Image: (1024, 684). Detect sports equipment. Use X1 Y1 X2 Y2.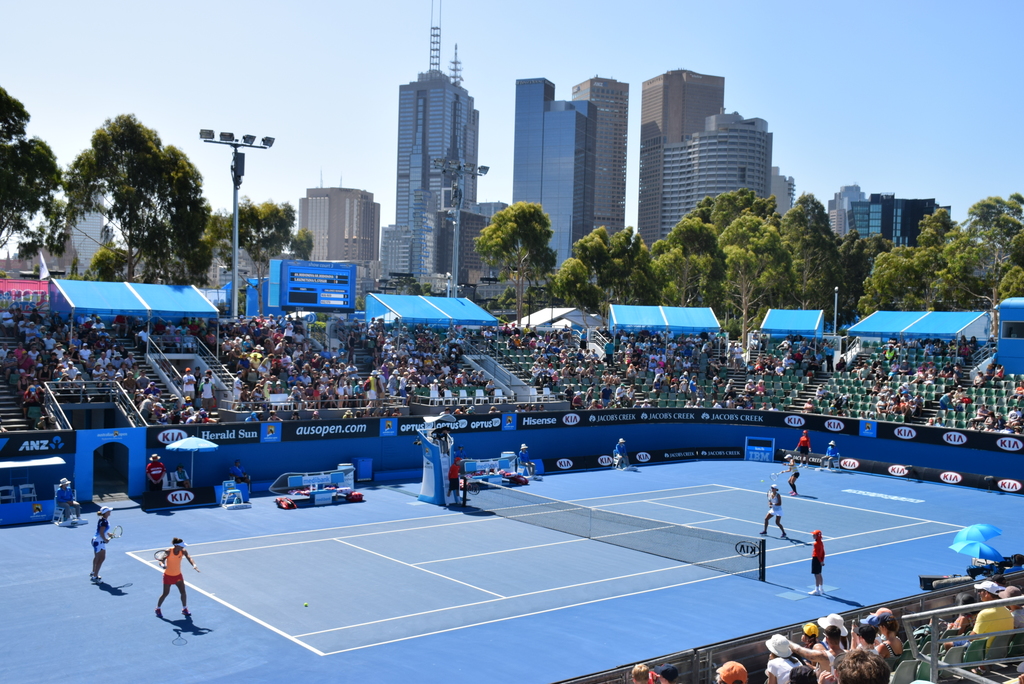
102 523 124 546.
